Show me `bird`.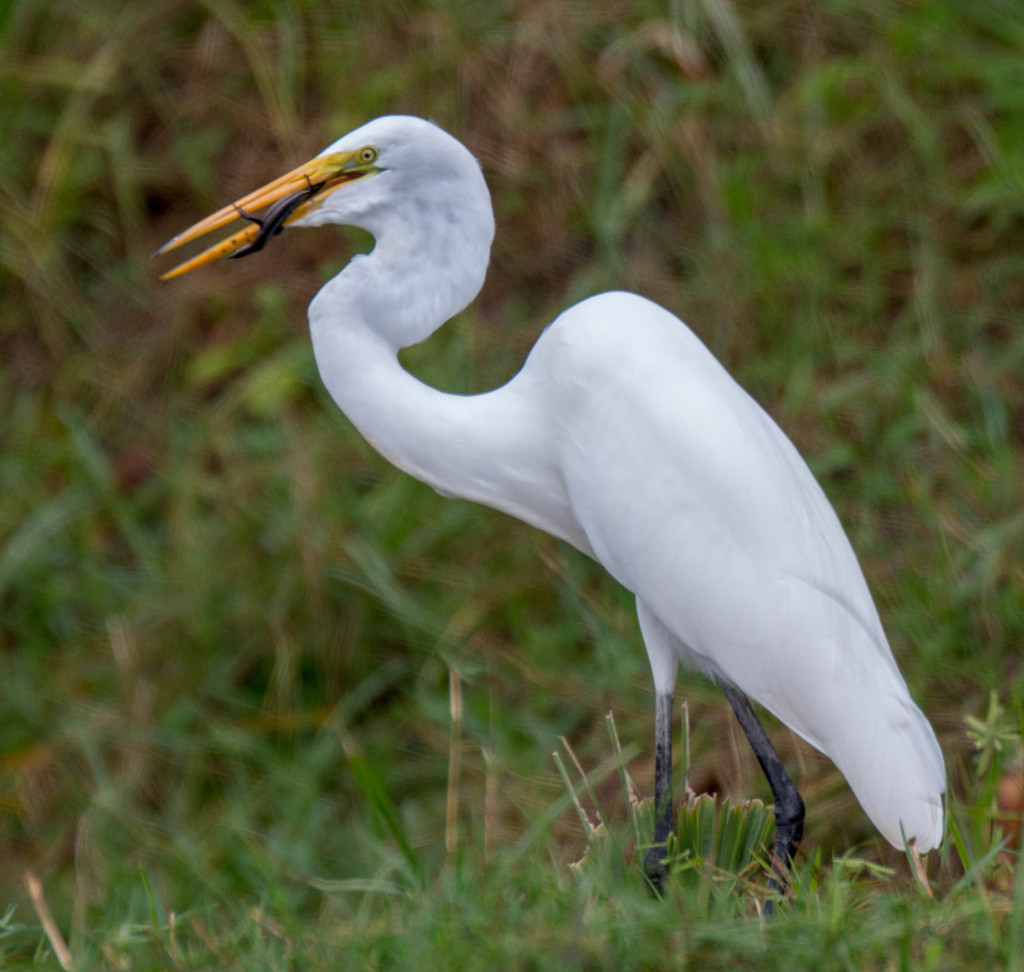
`bird` is here: 146,111,941,901.
